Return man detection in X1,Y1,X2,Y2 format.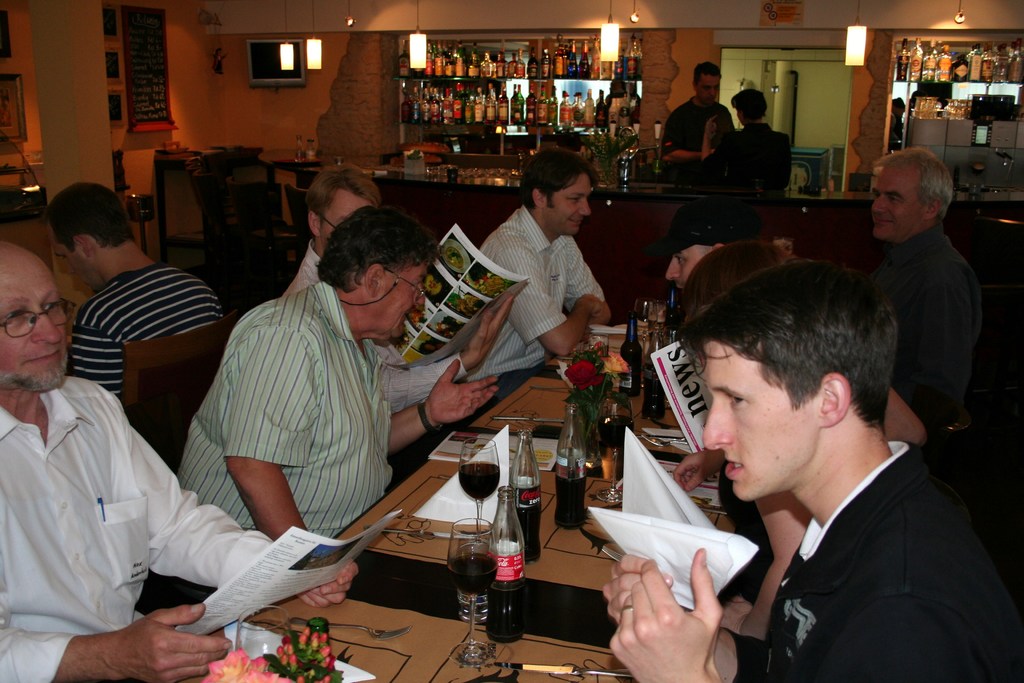
0,237,360,682.
